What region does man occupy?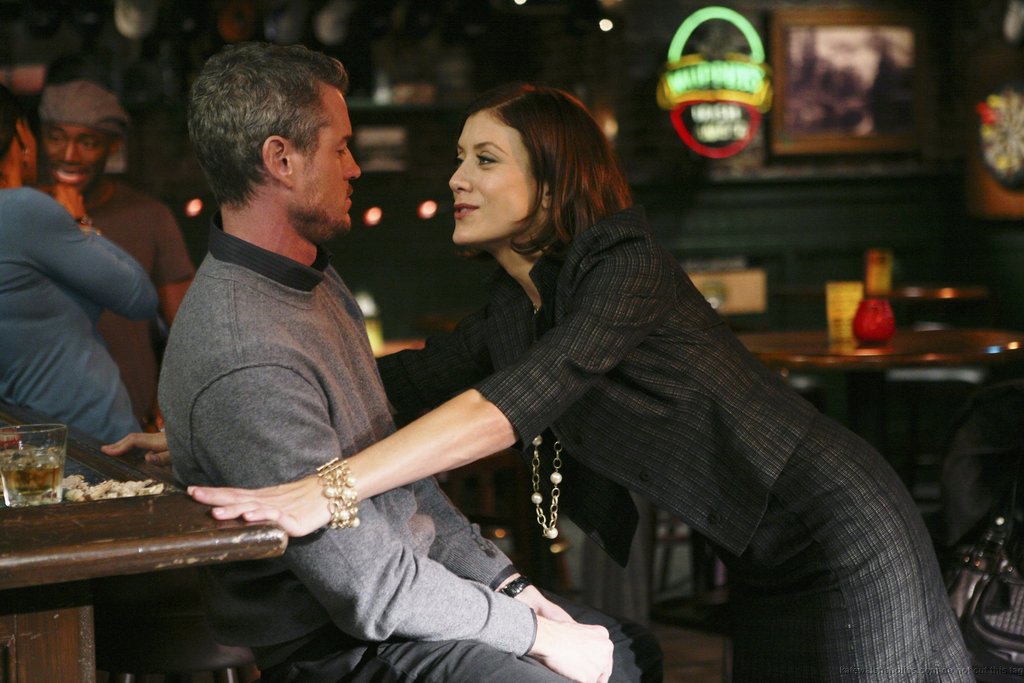
[159,44,641,682].
